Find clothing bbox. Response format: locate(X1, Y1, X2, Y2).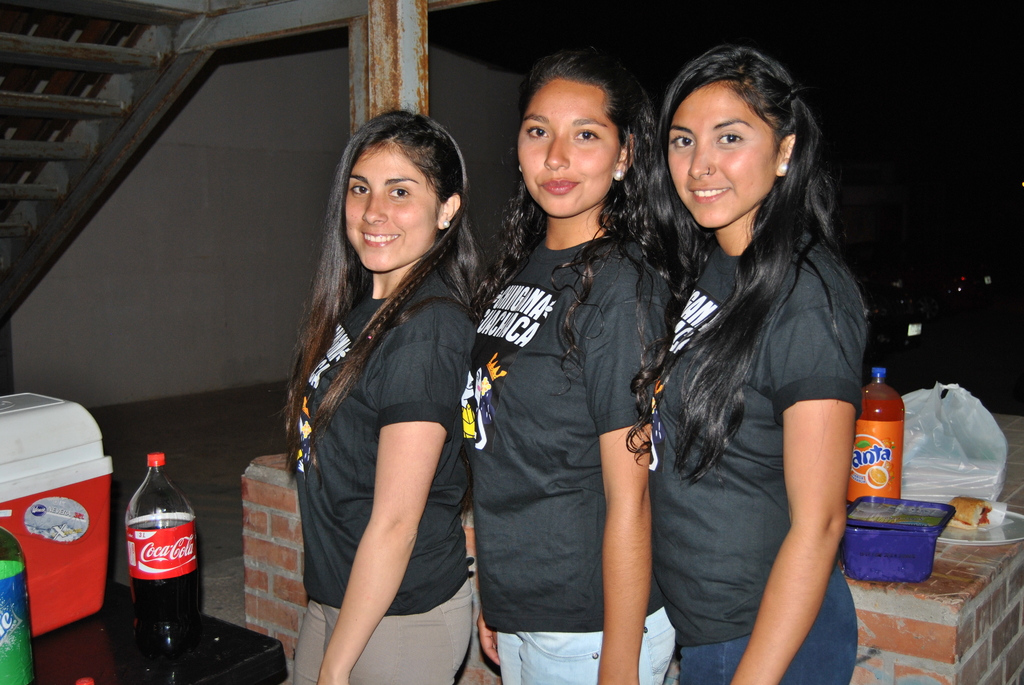
locate(289, 267, 478, 684).
